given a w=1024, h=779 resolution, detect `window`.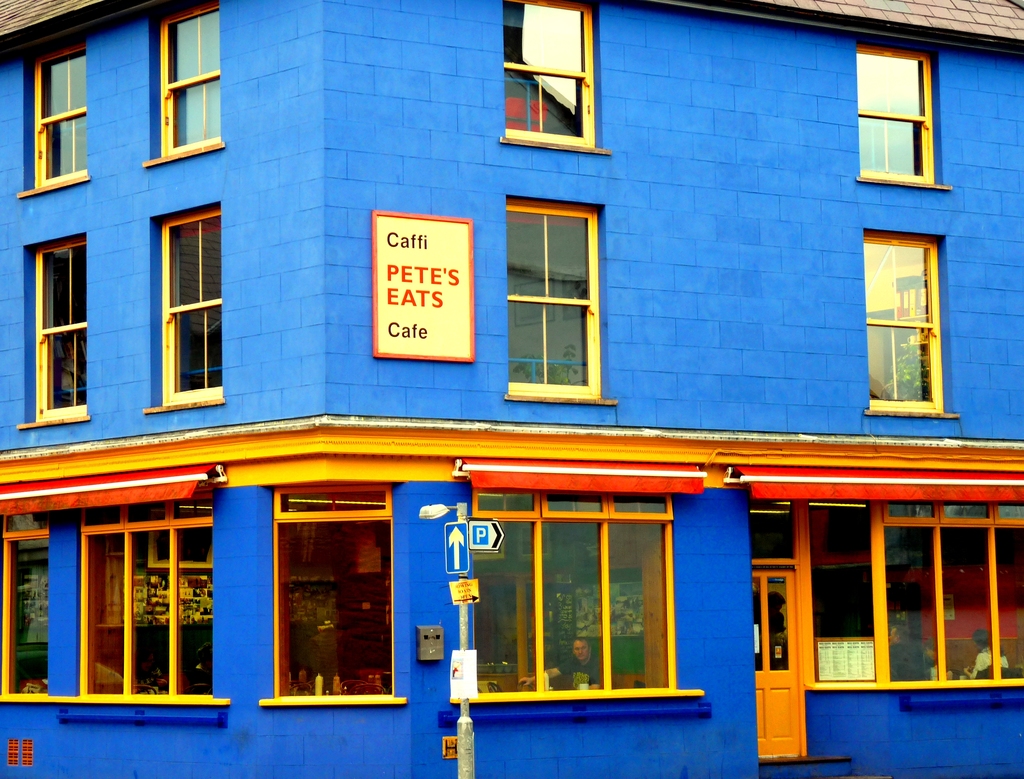
select_region(31, 35, 88, 187).
